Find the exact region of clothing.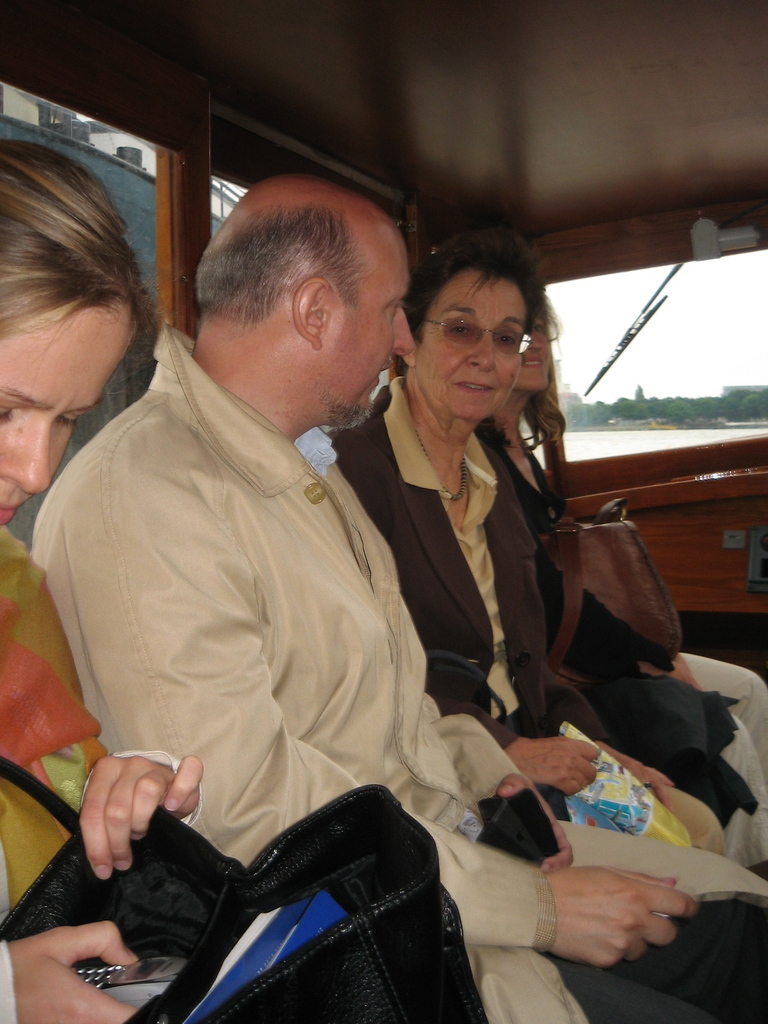
Exact region: box(500, 442, 731, 830).
